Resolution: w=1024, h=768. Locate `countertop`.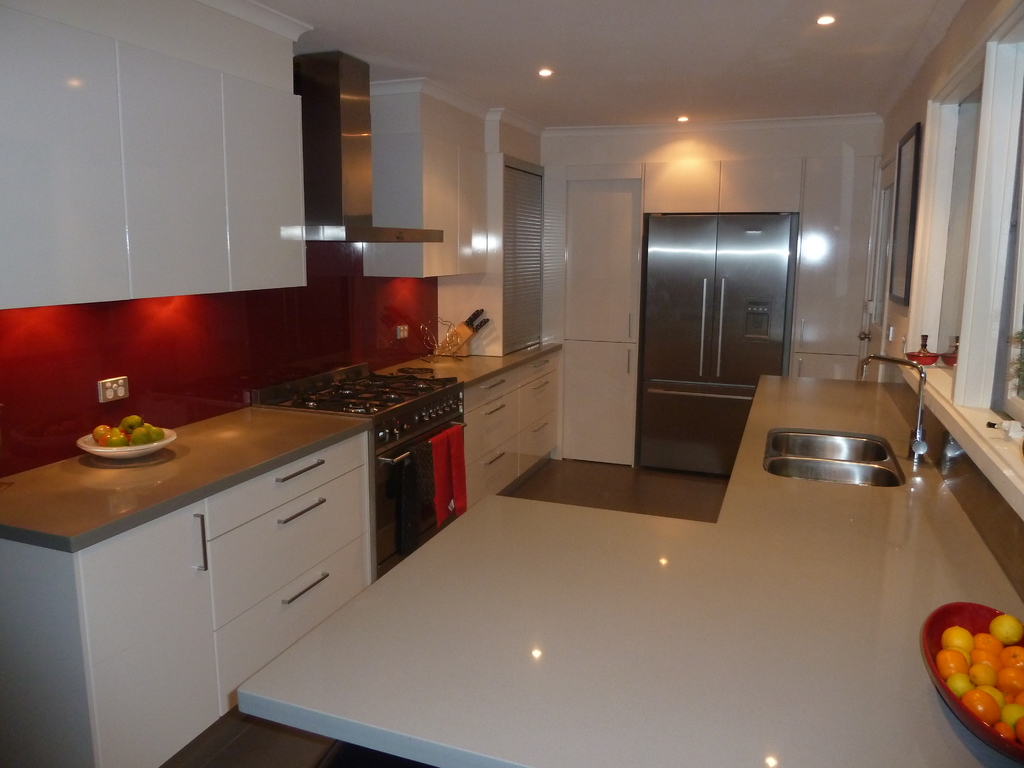
<box>0,345,561,767</box>.
